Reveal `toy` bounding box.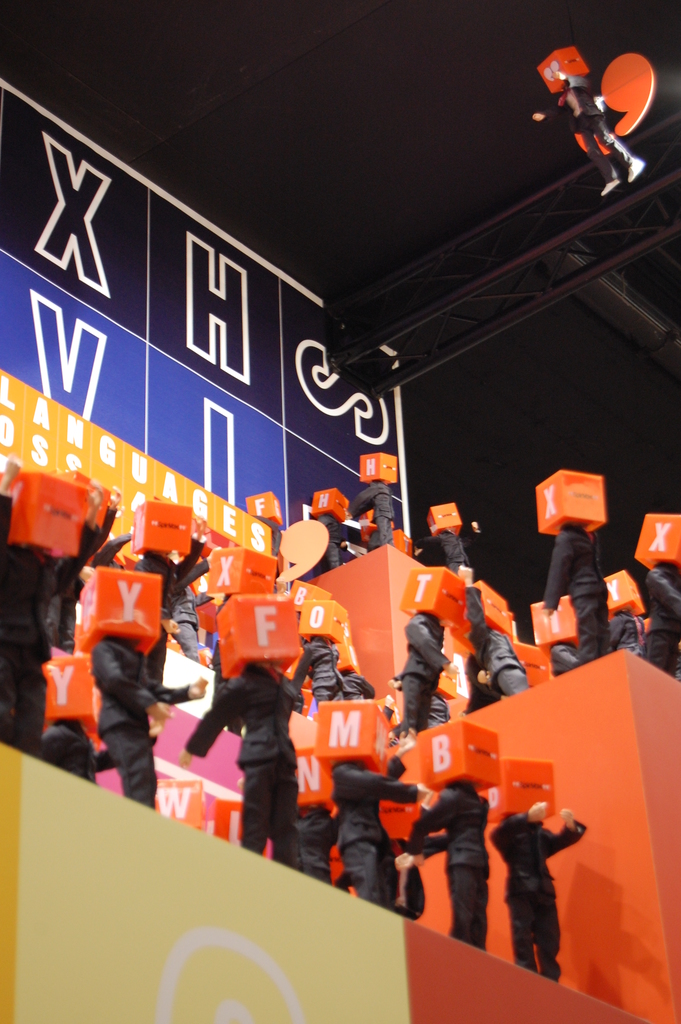
Revealed: 62/561/195/818.
